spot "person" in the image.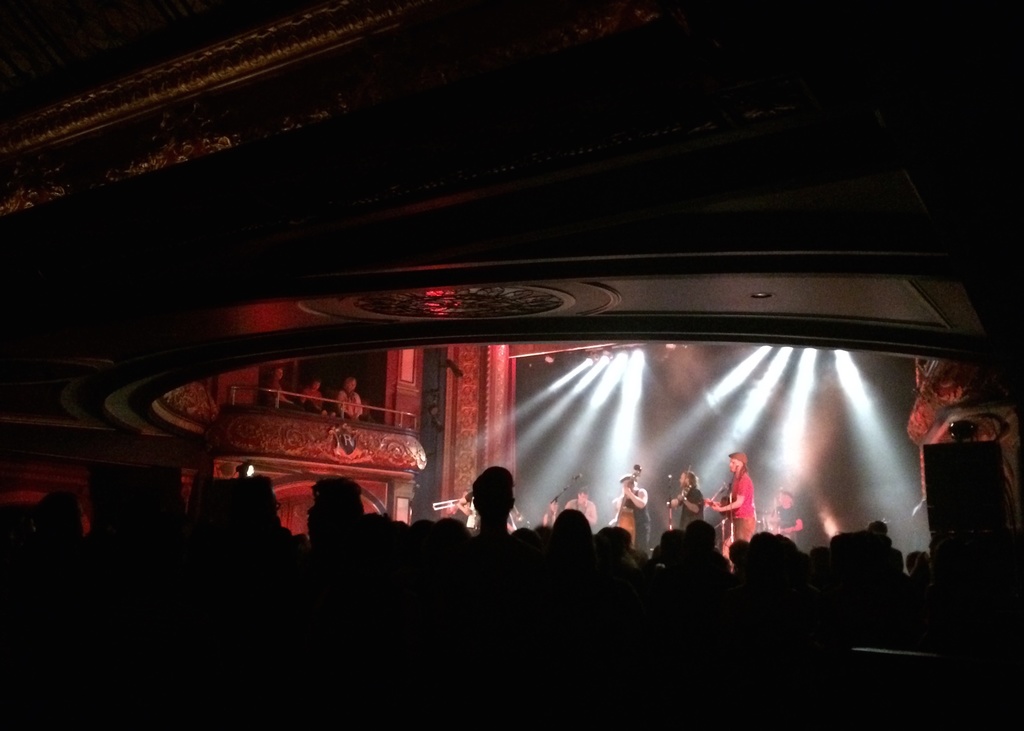
"person" found at (left=700, top=450, right=761, bottom=542).
